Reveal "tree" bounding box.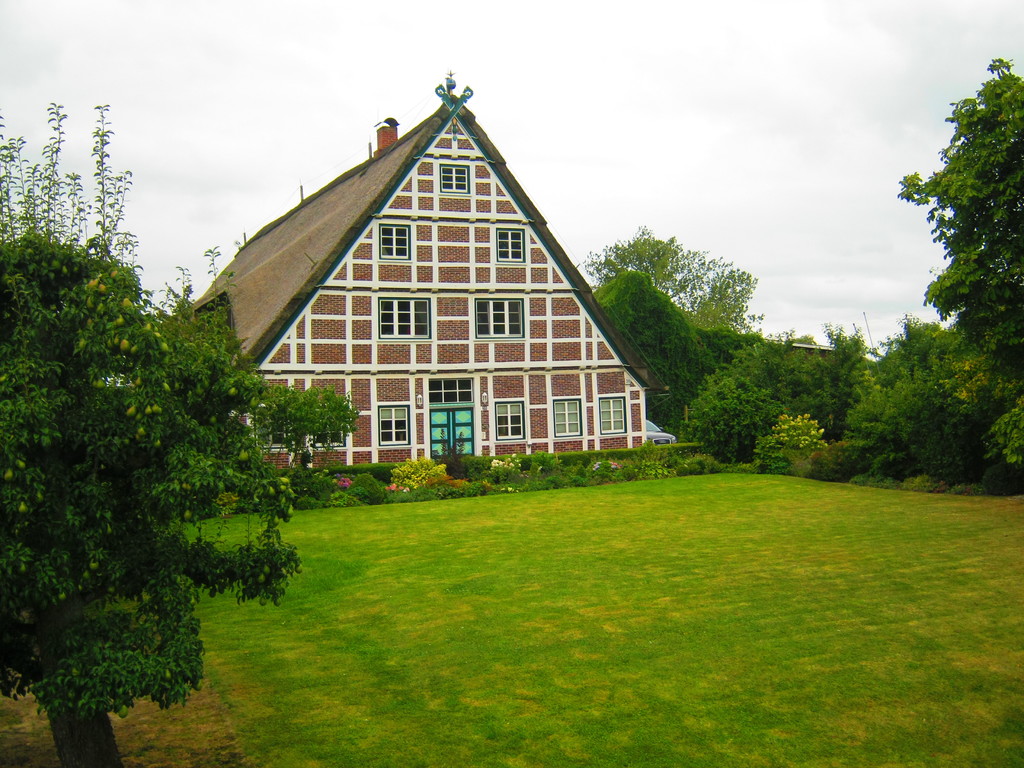
Revealed: [left=551, top=220, right=779, bottom=346].
